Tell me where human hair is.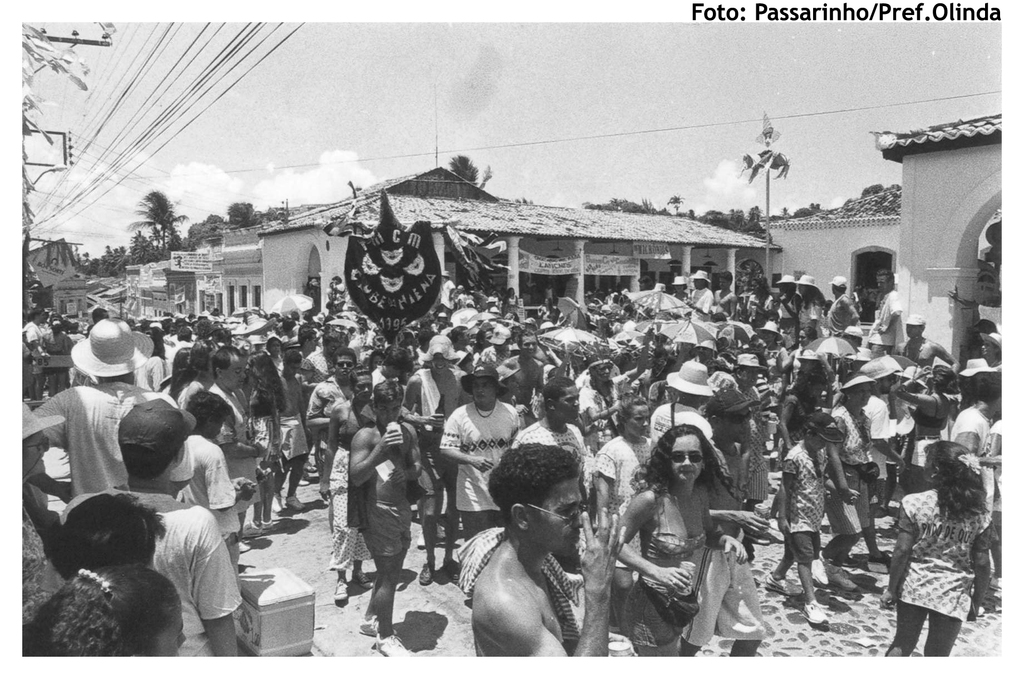
human hair is at [left=189, top=342, right=212, bottom=377].
